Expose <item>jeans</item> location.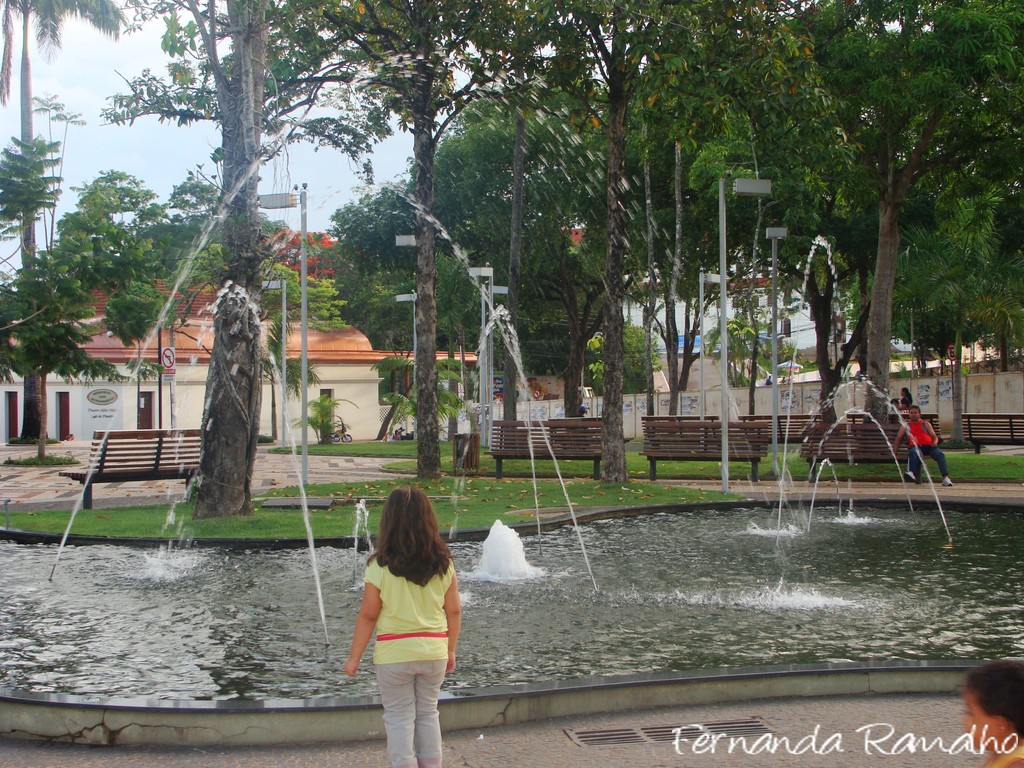
Exposed at box(908, 446, 947, 476).
